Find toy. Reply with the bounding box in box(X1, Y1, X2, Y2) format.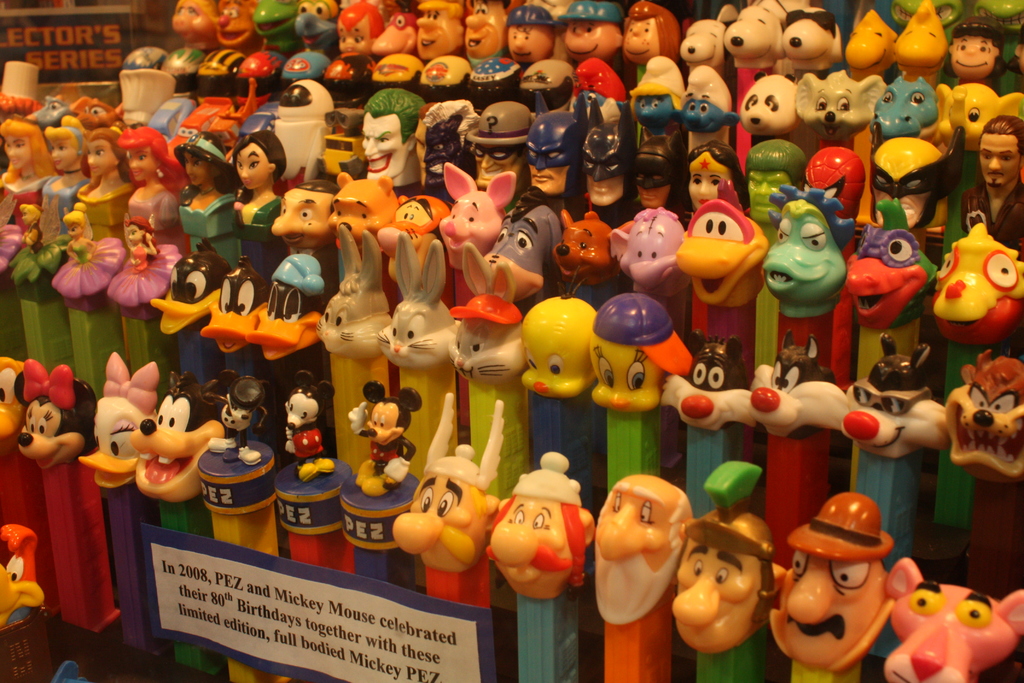
box(522, 283, 593, 397).
